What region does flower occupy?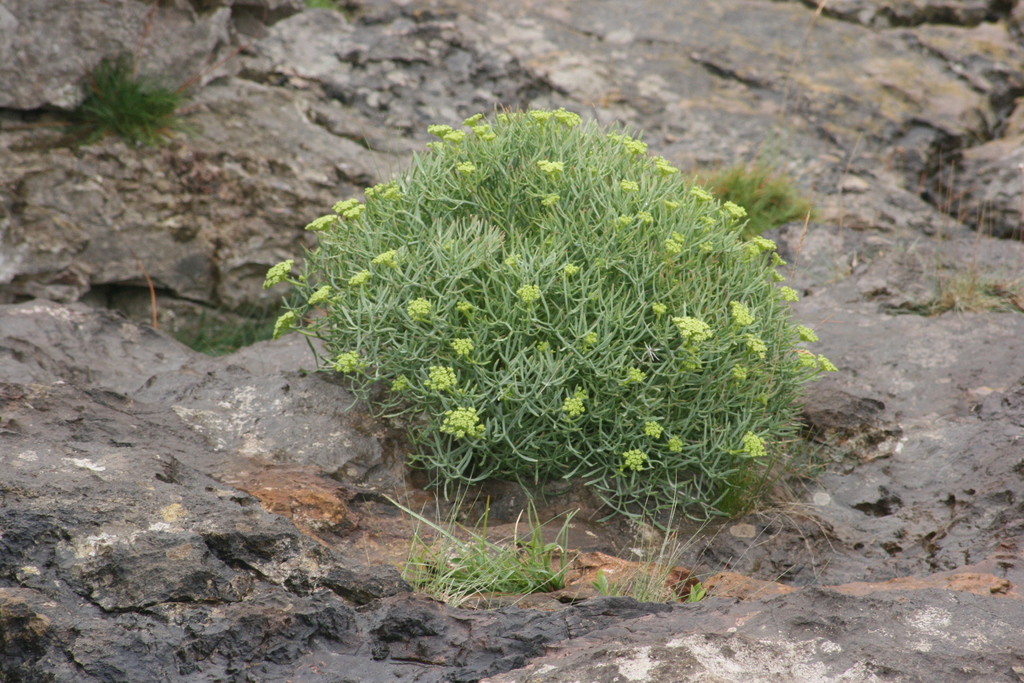
(x1=671, y1=235, x2=680, y2=254).
